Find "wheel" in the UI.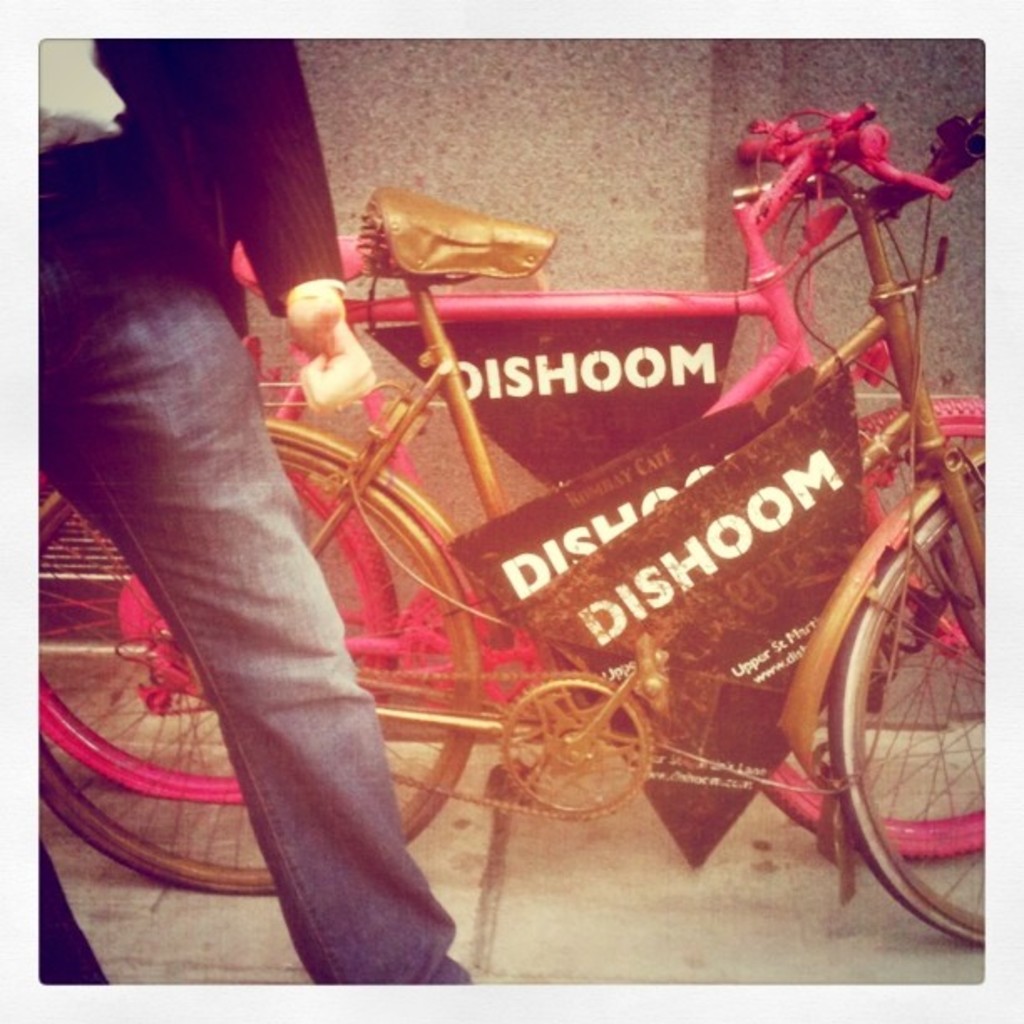
UI element at left=23, top=408, right=484, bottom=897.
